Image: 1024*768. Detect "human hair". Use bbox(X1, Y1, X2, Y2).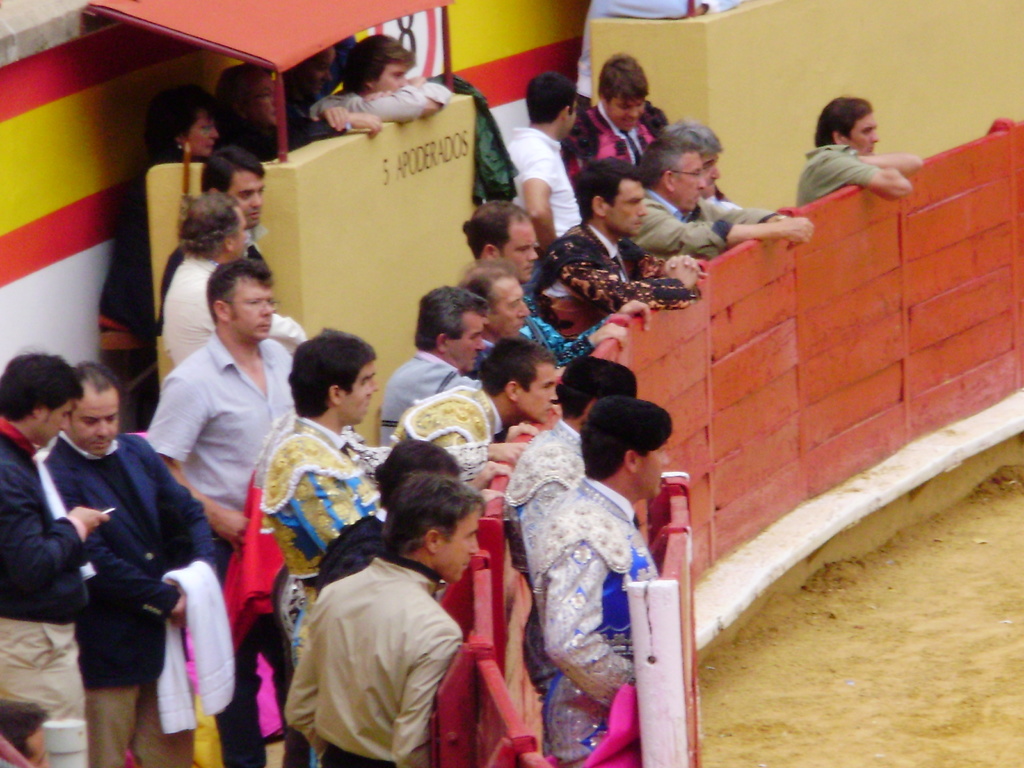
bbox(408, 283, 492, 357).
